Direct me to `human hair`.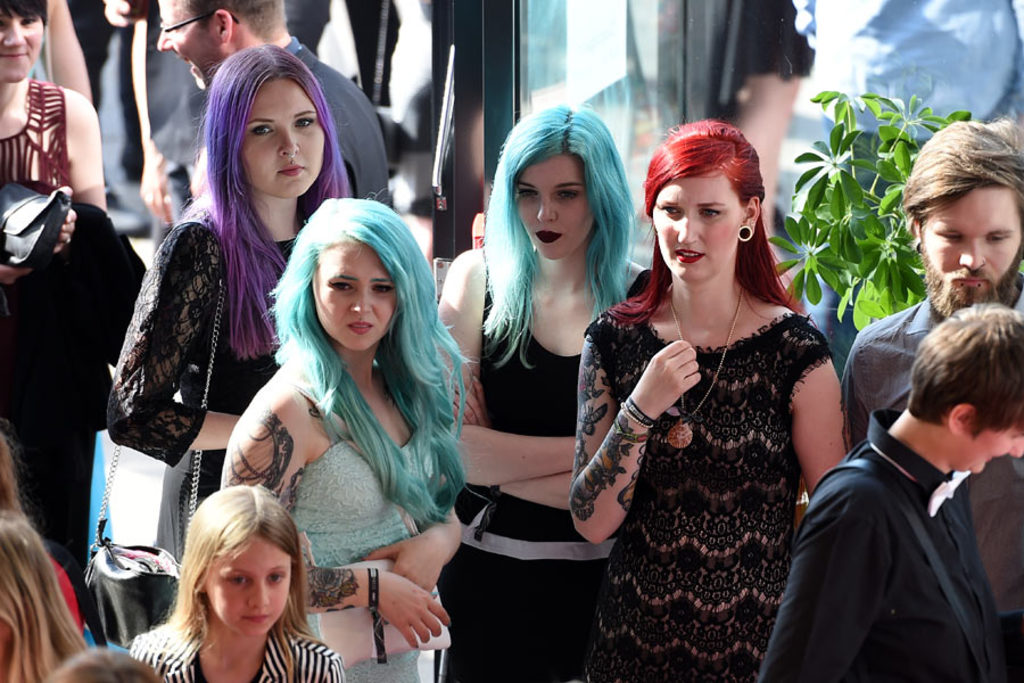
Direction: 601/117/808/329.
